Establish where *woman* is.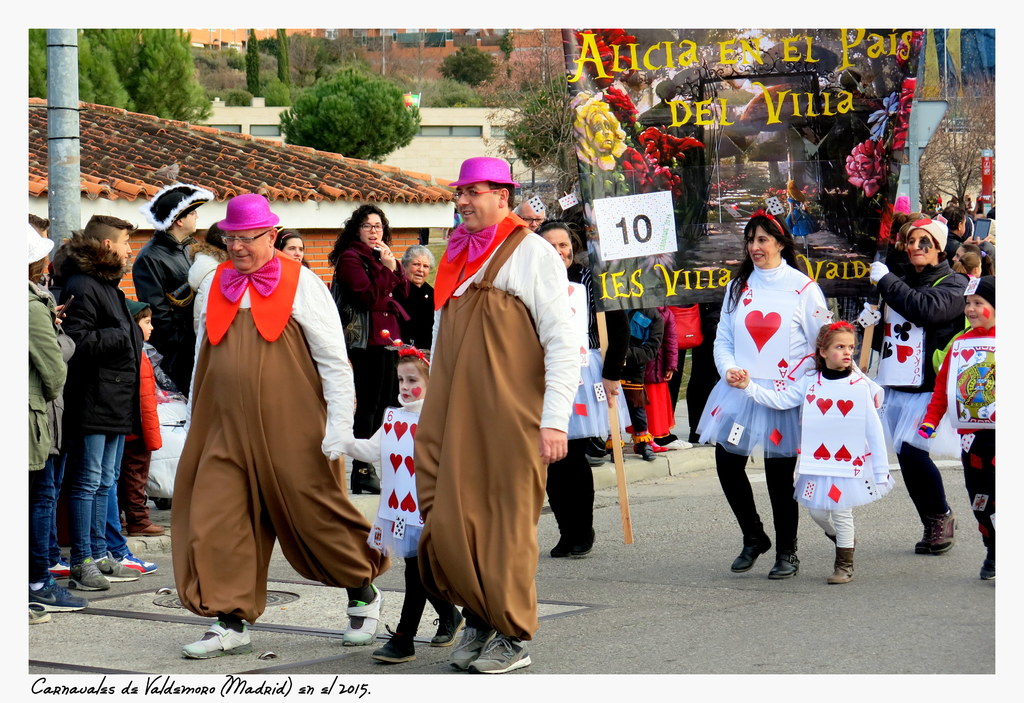
Established at <box>525,217,618,564</box>.
